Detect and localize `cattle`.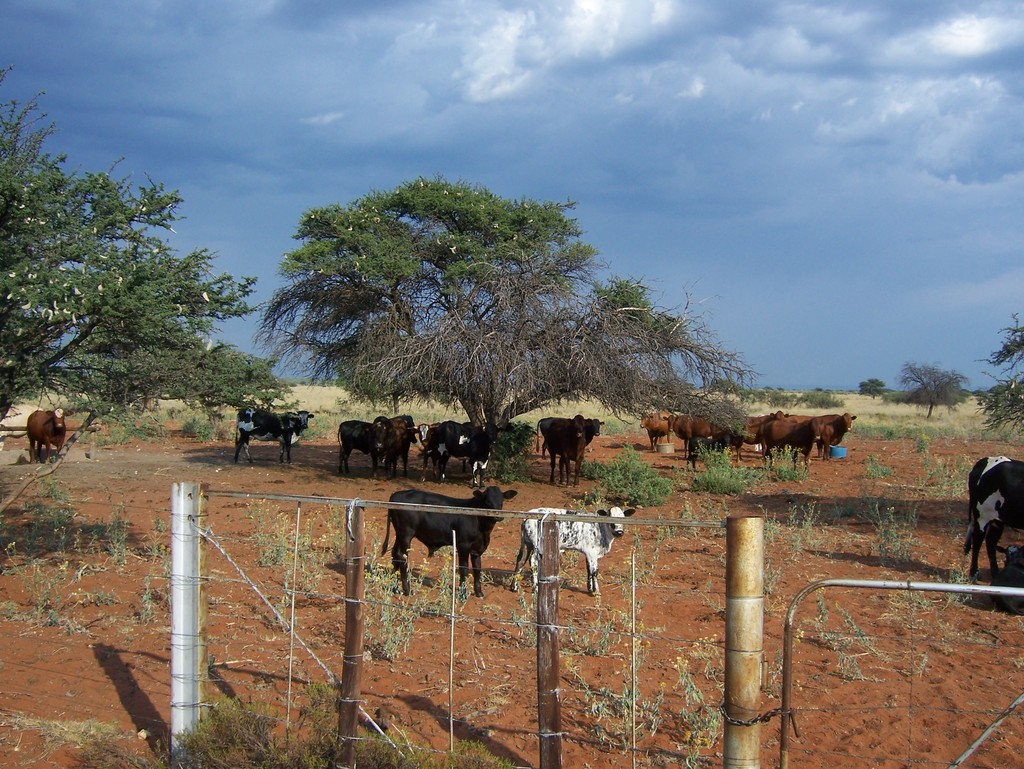
Localized at bbox=(337, 416, 390, 476).
